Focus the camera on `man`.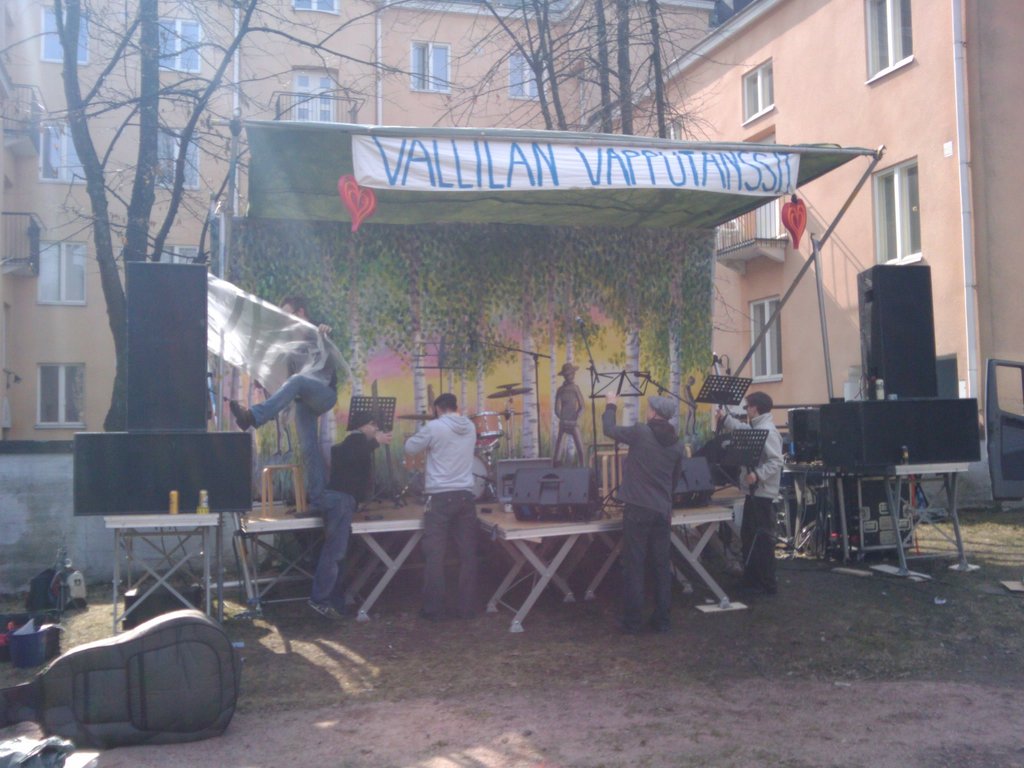
Focus region: {"x1": 397, "y1": 372, "x2": 493, "y2": 618}.
